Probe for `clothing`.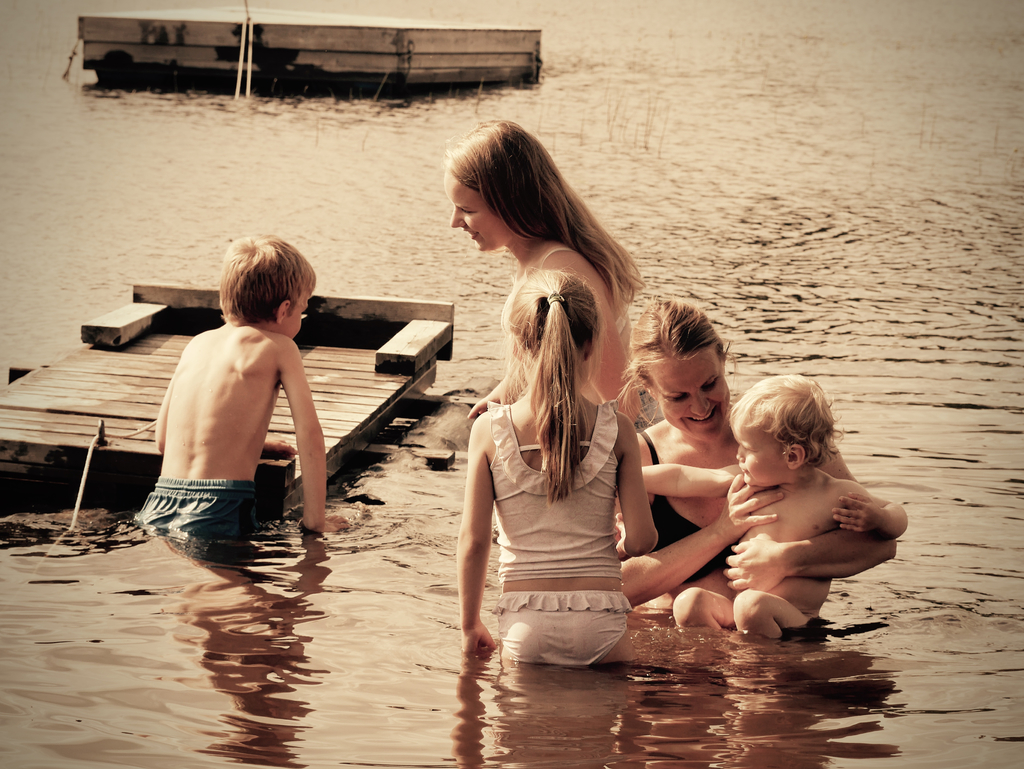
Probe result: bbox=[505, 247, 644, 425].
